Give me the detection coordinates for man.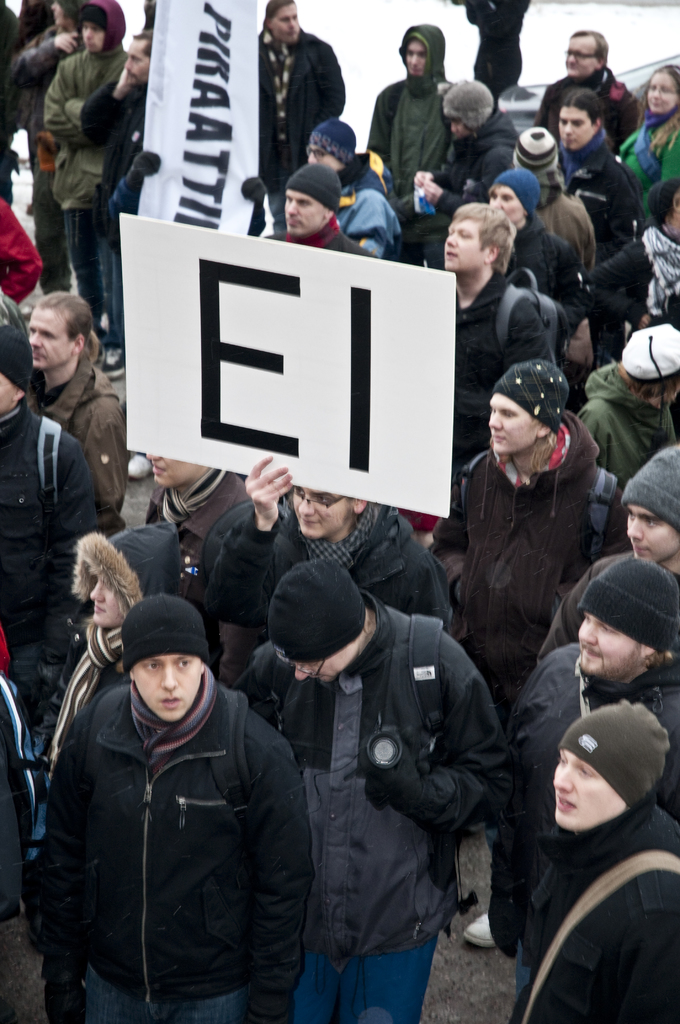
bbox(512, 701, 679, 1023).
